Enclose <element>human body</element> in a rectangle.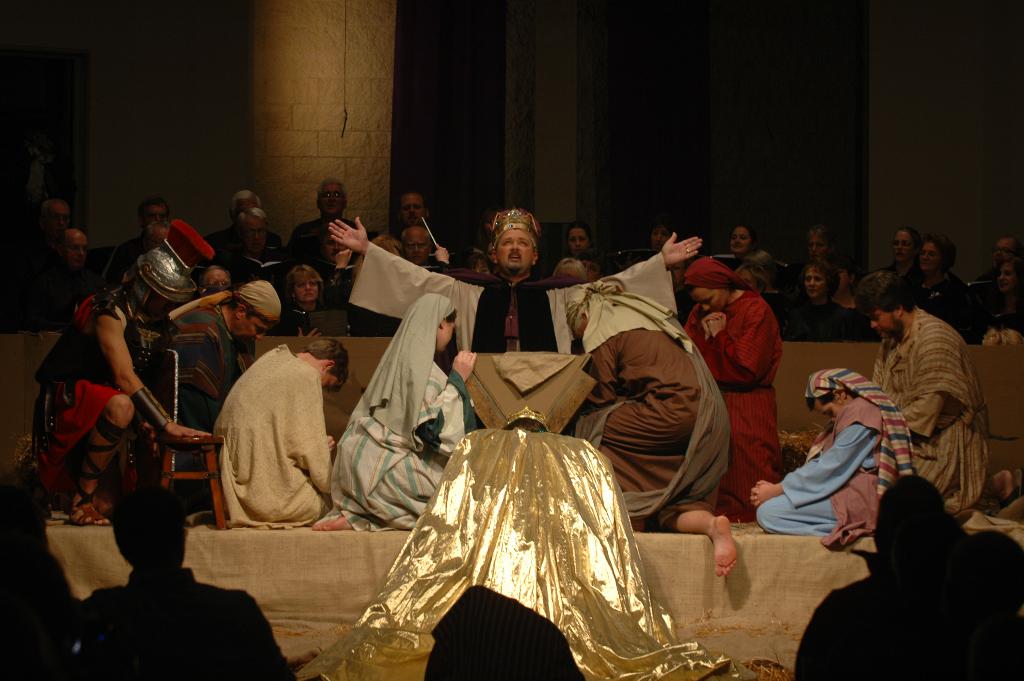
BBox(554, 256, 594, 282).
